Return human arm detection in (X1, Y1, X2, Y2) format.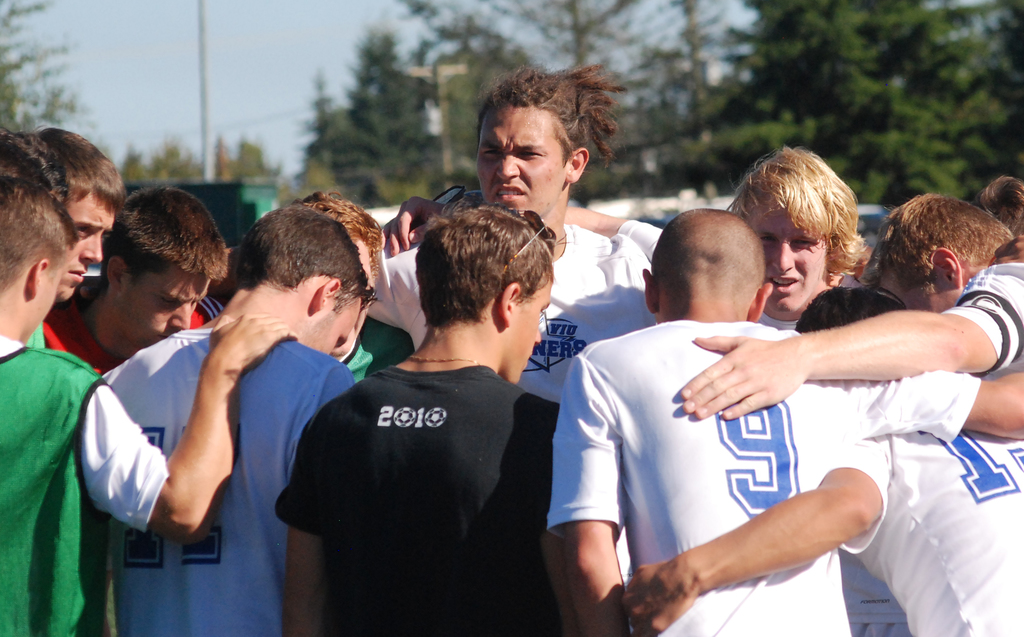
(543, 345, 636, 636).
